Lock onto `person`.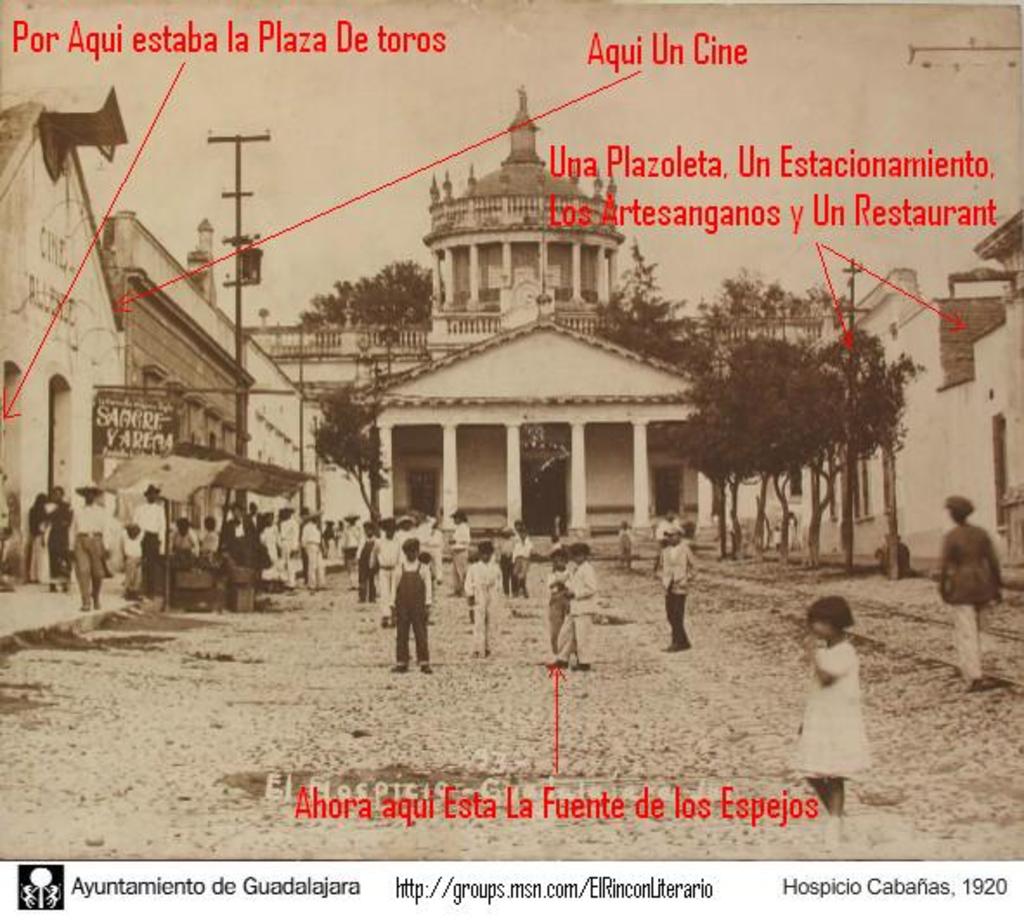
Locked: 274:503:298:586.
